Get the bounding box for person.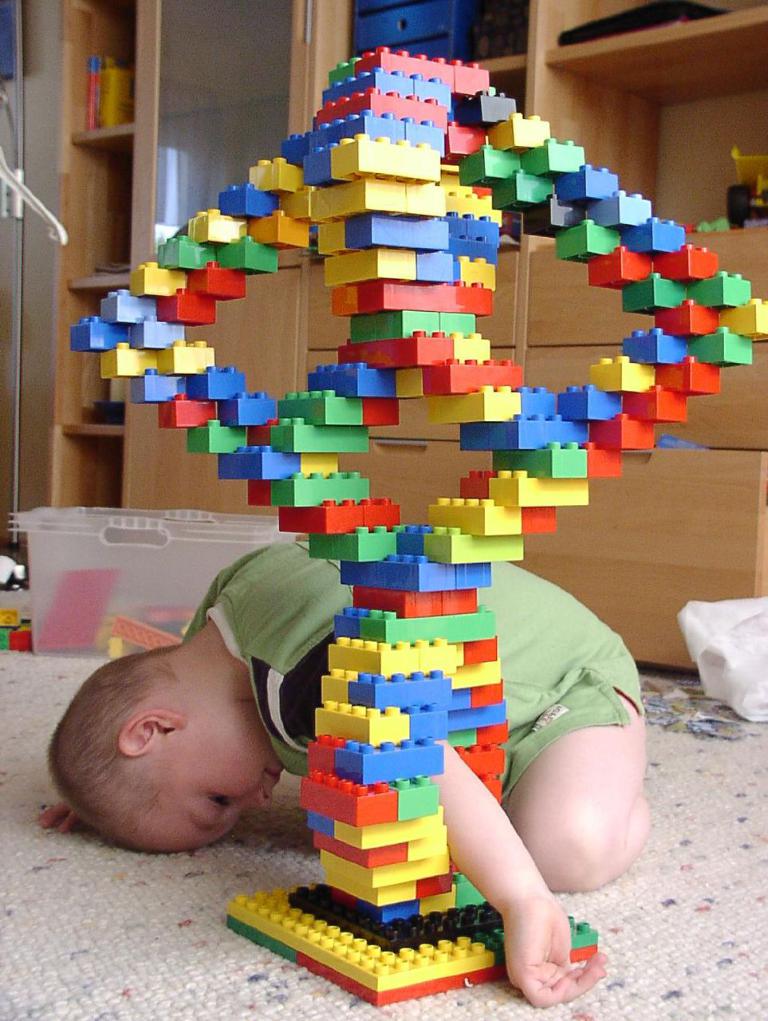
select_region(31, 539, 652, 1019).
